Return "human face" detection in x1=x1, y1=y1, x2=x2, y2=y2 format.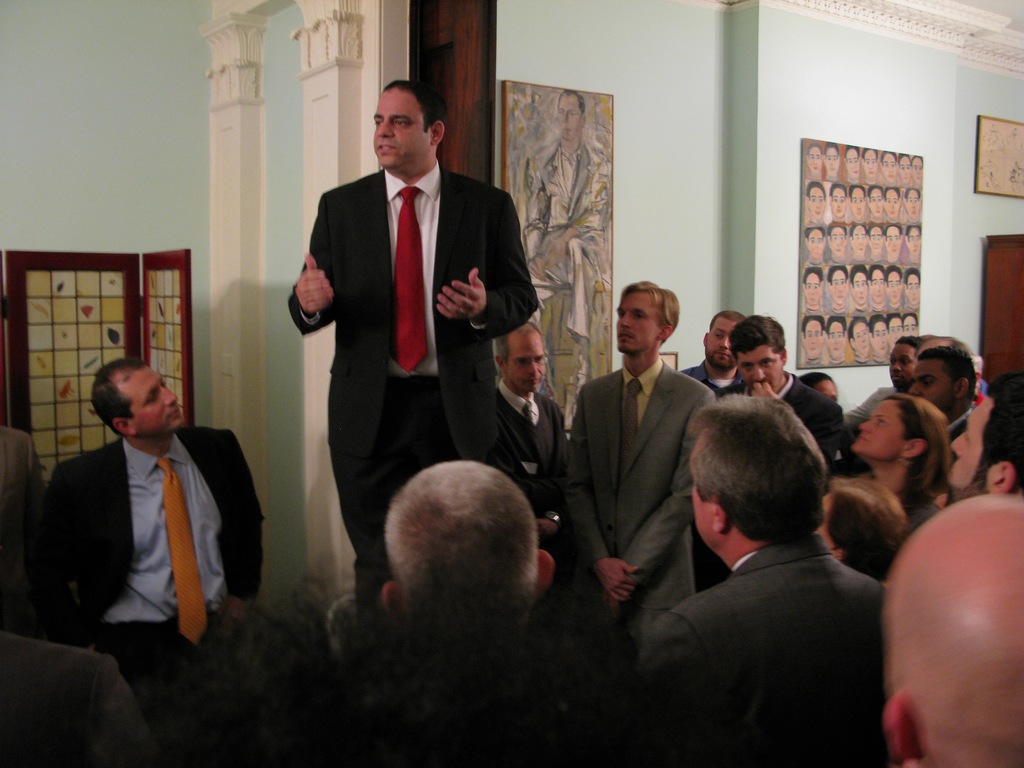
x1=731, y1=346, x2=783, y2=397.
